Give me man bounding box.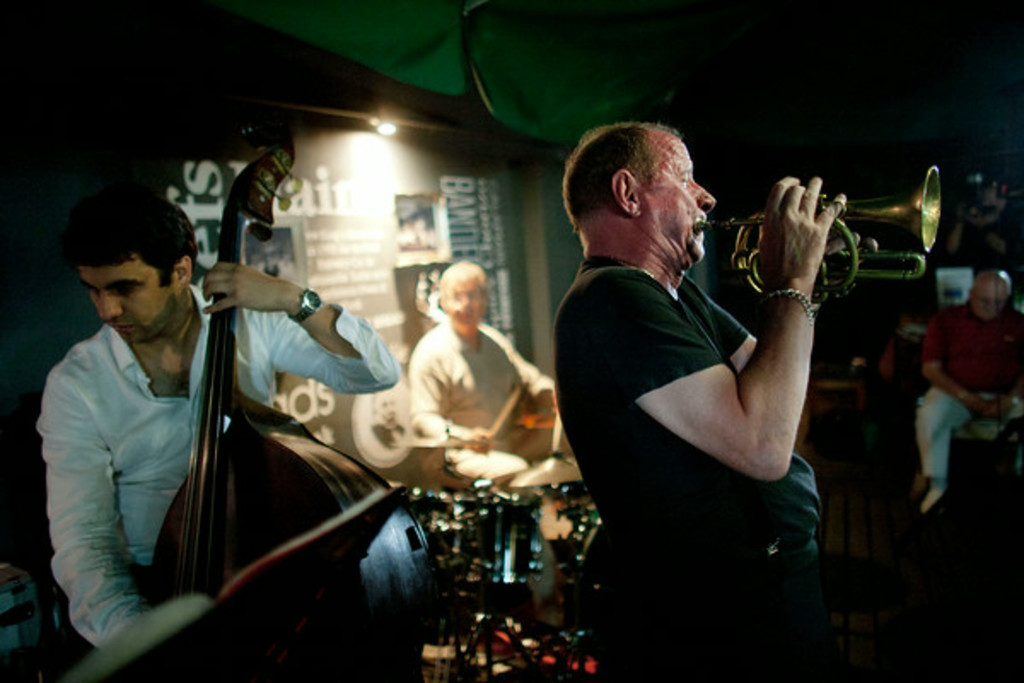
408, 266, 573, 581.
